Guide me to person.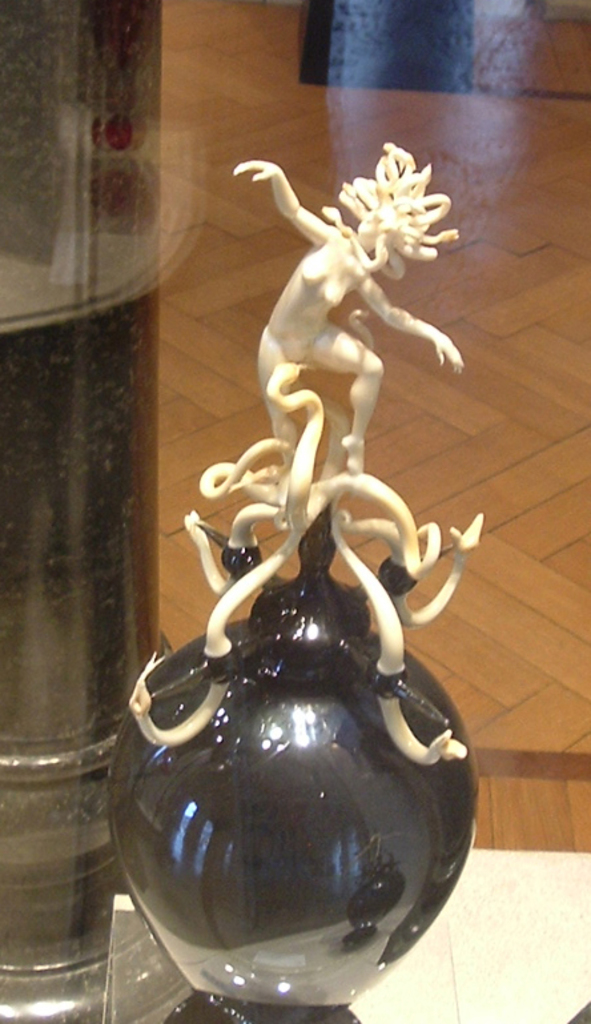
Guidance: [232, 142, 461, 491].
